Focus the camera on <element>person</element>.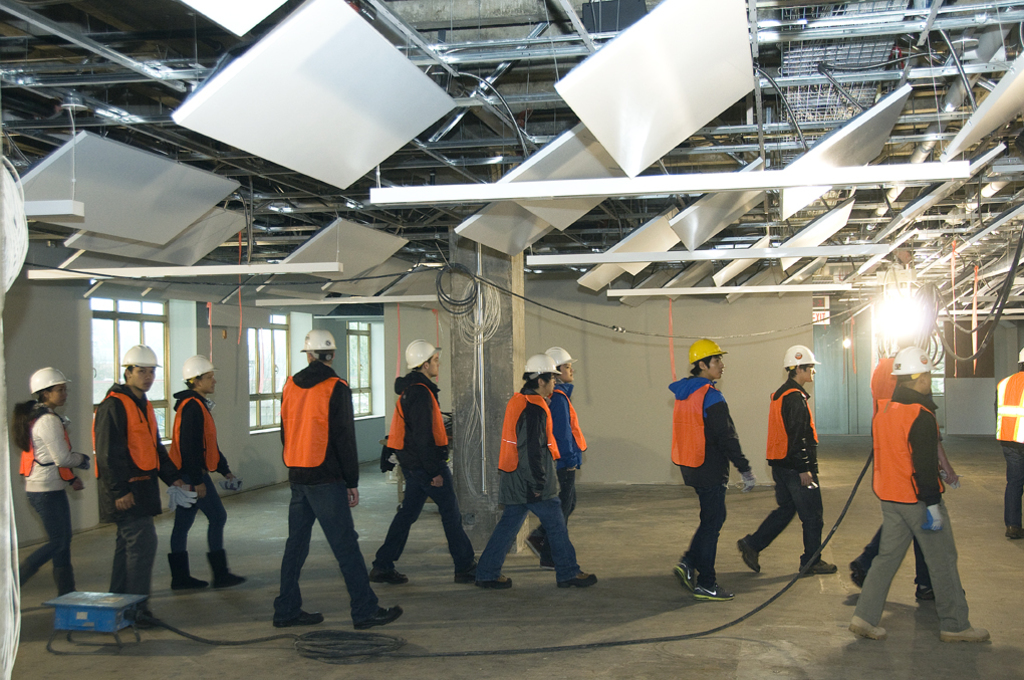
Focus region: locate(273, 328, 405, 634).
